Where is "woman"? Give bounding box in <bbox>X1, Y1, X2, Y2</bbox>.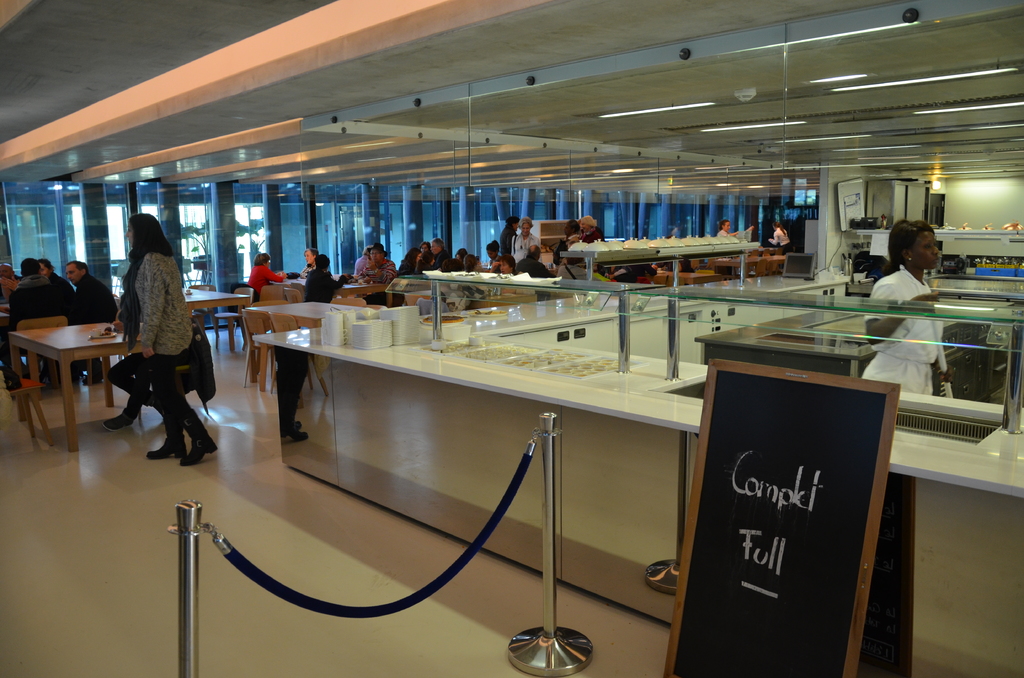
<bbox>396, 247, 420, 275</bbox>.
